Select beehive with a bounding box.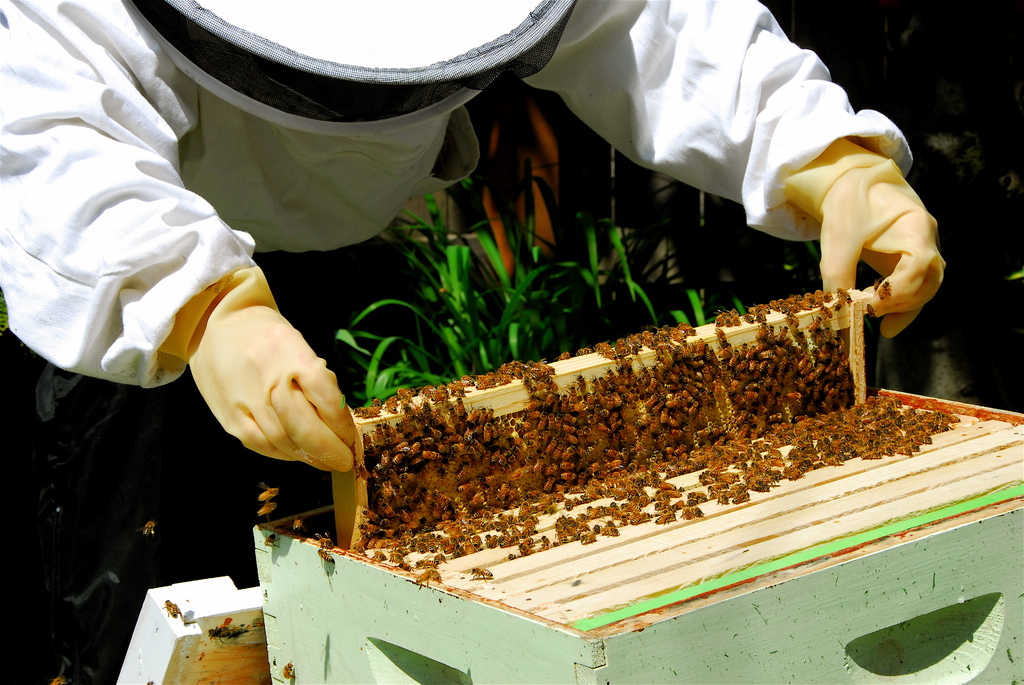
l=369, t=336, r=853, b=543.
